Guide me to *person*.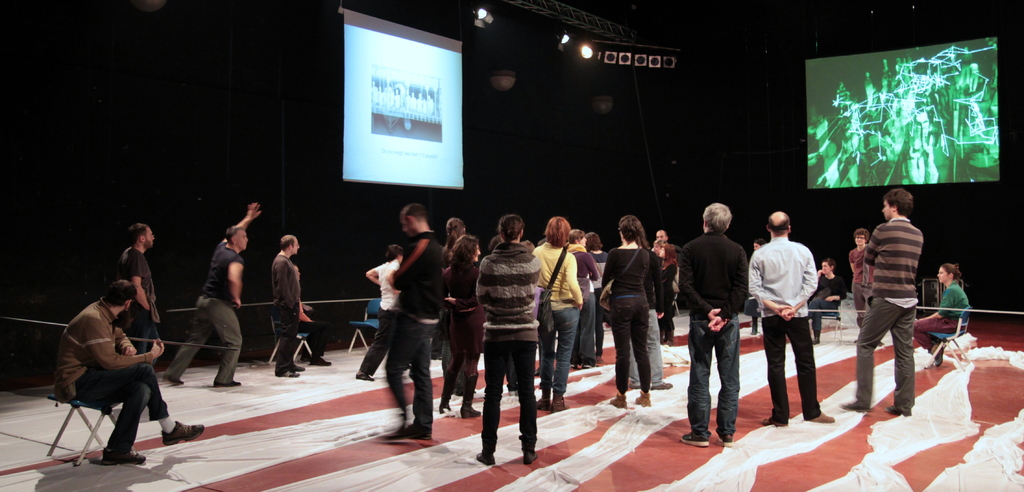
Guidance: bbox=[596, 211, 649, 408].
